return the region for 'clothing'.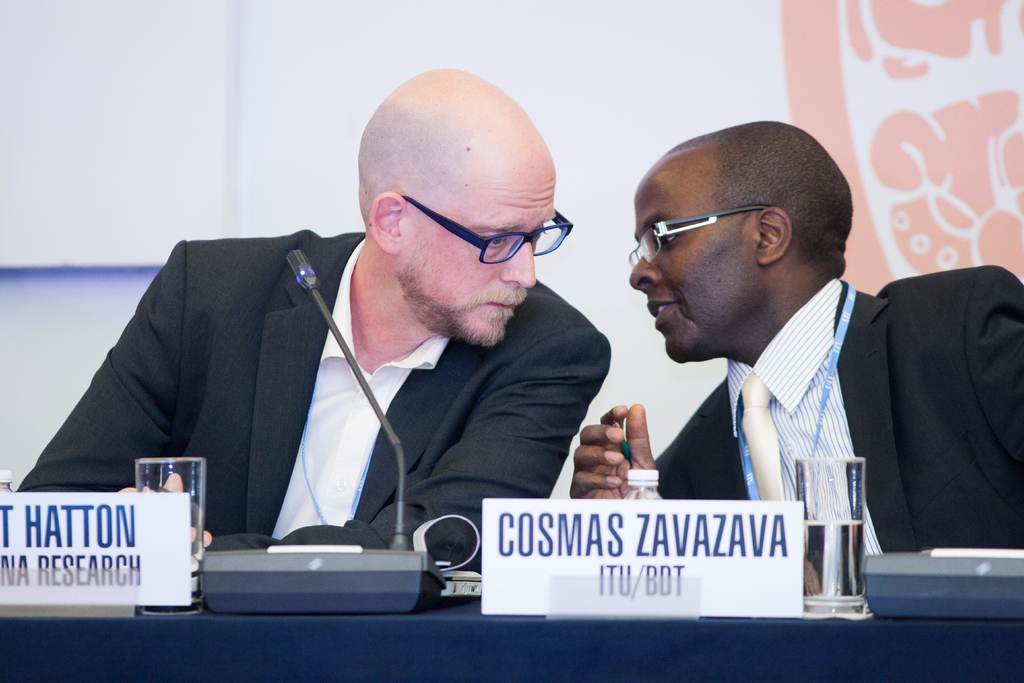
[x1=24, y1=218, x2=567, y2=574].
